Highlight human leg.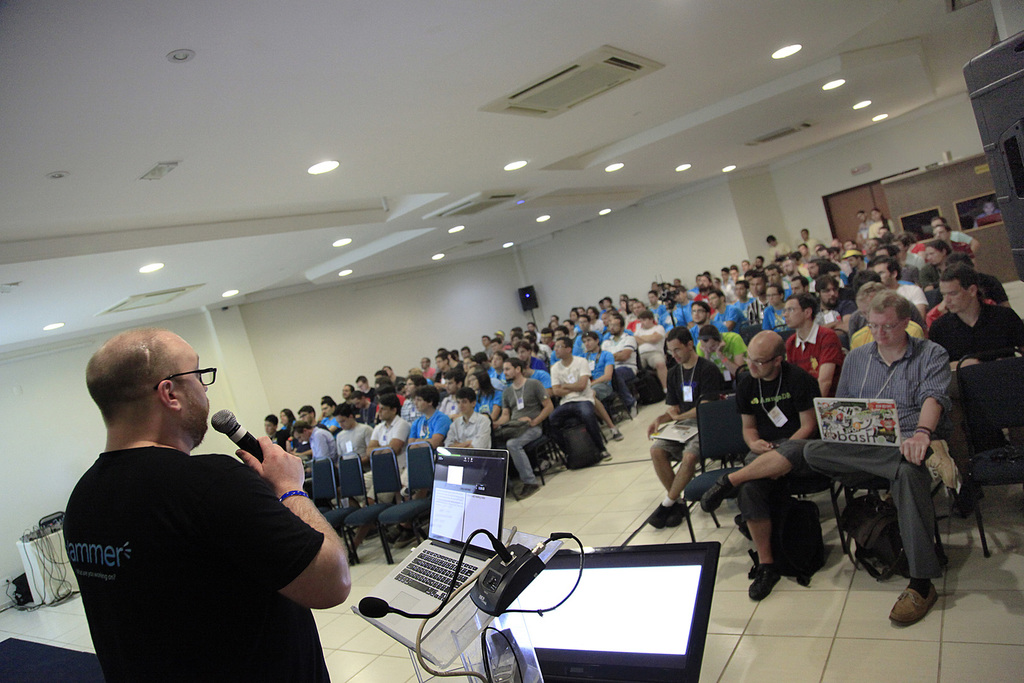
Highlighted region: pyautogui.locateOnScreen(652, 440, 686, 523).
